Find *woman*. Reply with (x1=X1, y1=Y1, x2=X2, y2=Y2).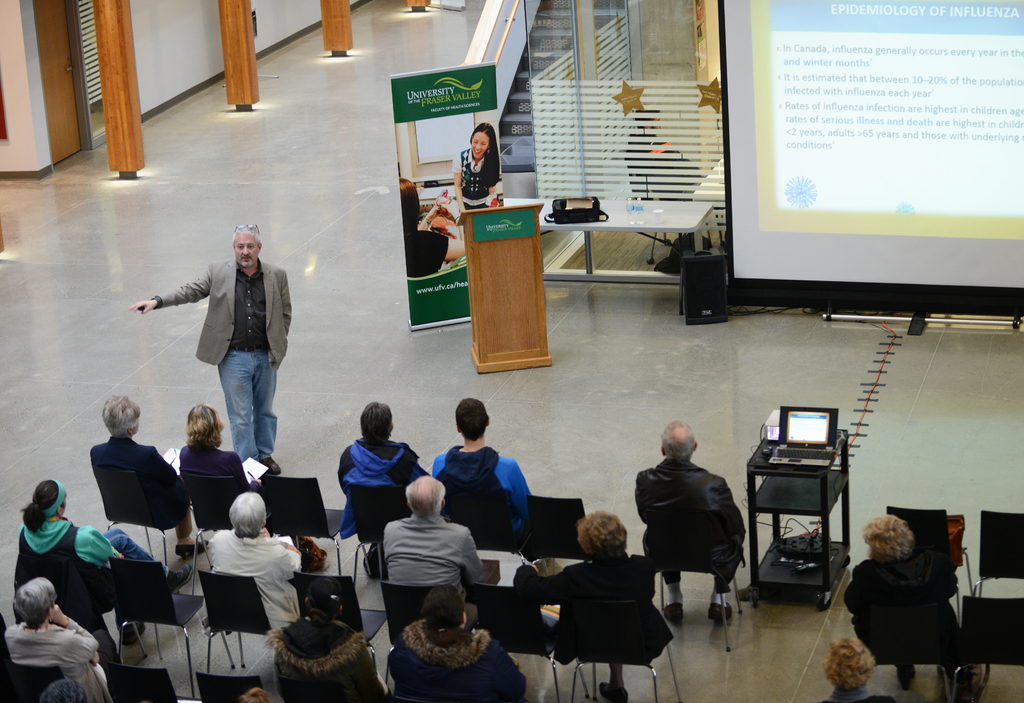
(x1=449, y1=122, x2=500, y2=216).
